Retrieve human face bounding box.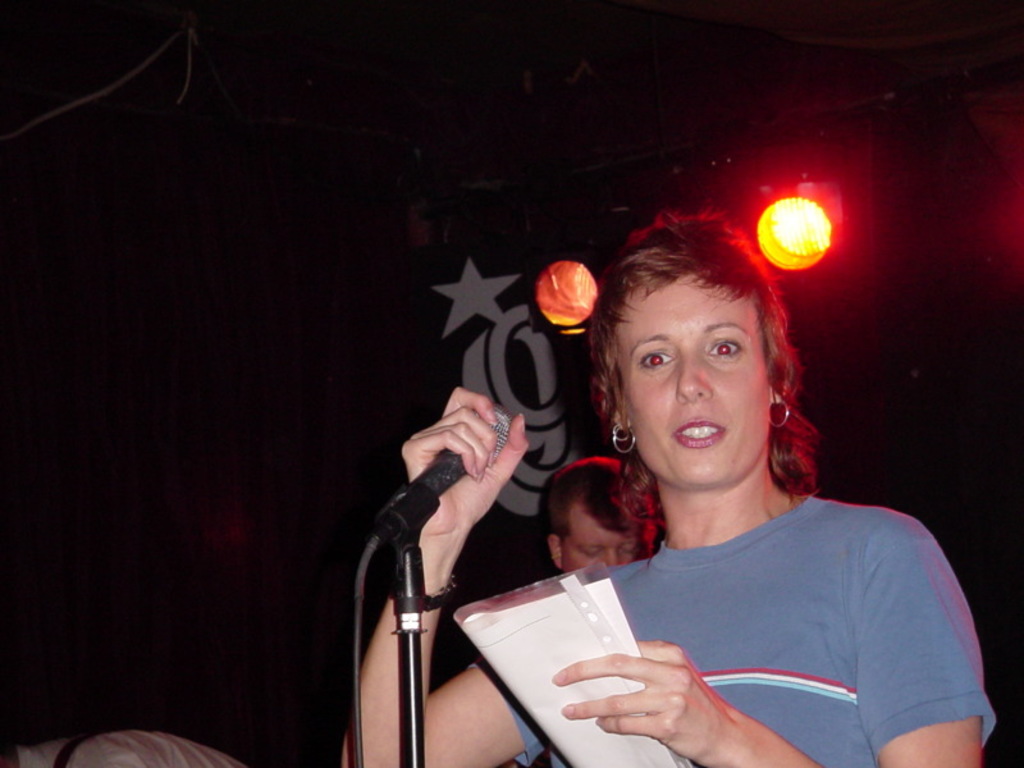
Bounding box: 620 273 764 483.
